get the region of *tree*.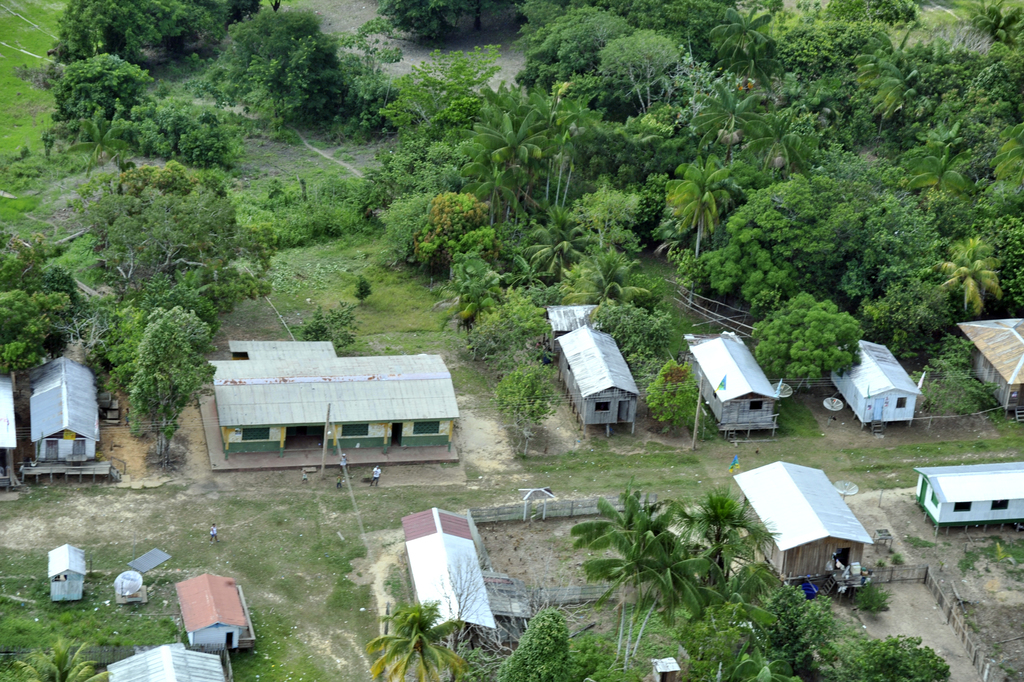
(left=0, top=235, right=50, bottom=290).
